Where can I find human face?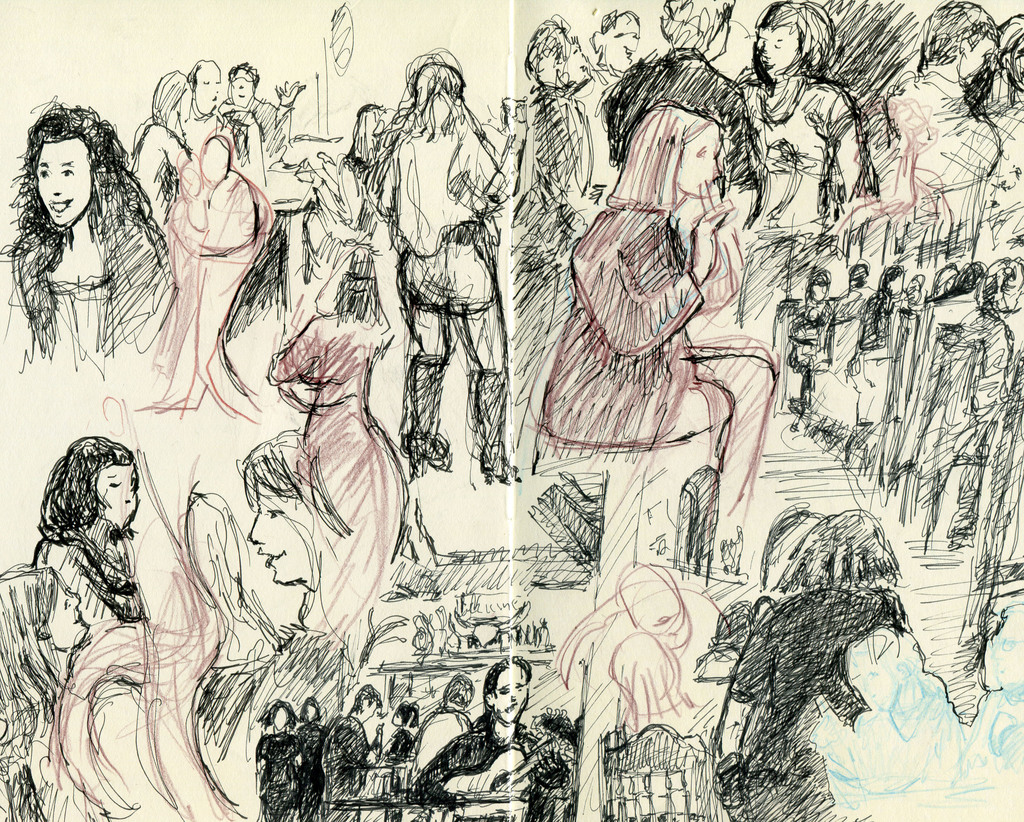
You can find it at <box>93,462,136,529</box>.
